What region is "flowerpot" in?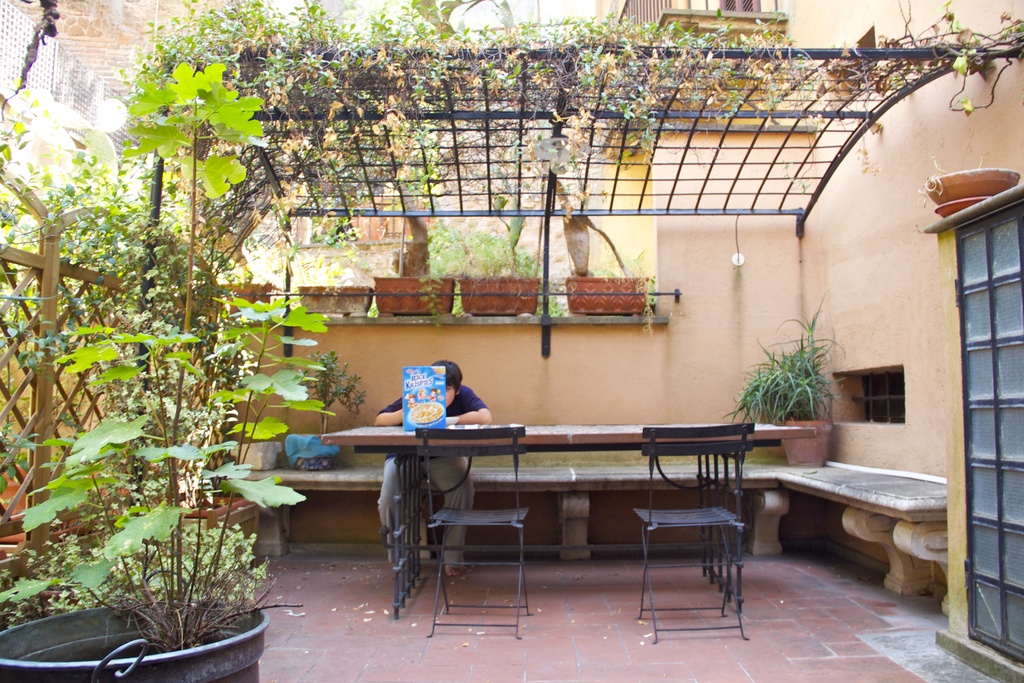
[left=0, top=599, right=269, bottom=682].
